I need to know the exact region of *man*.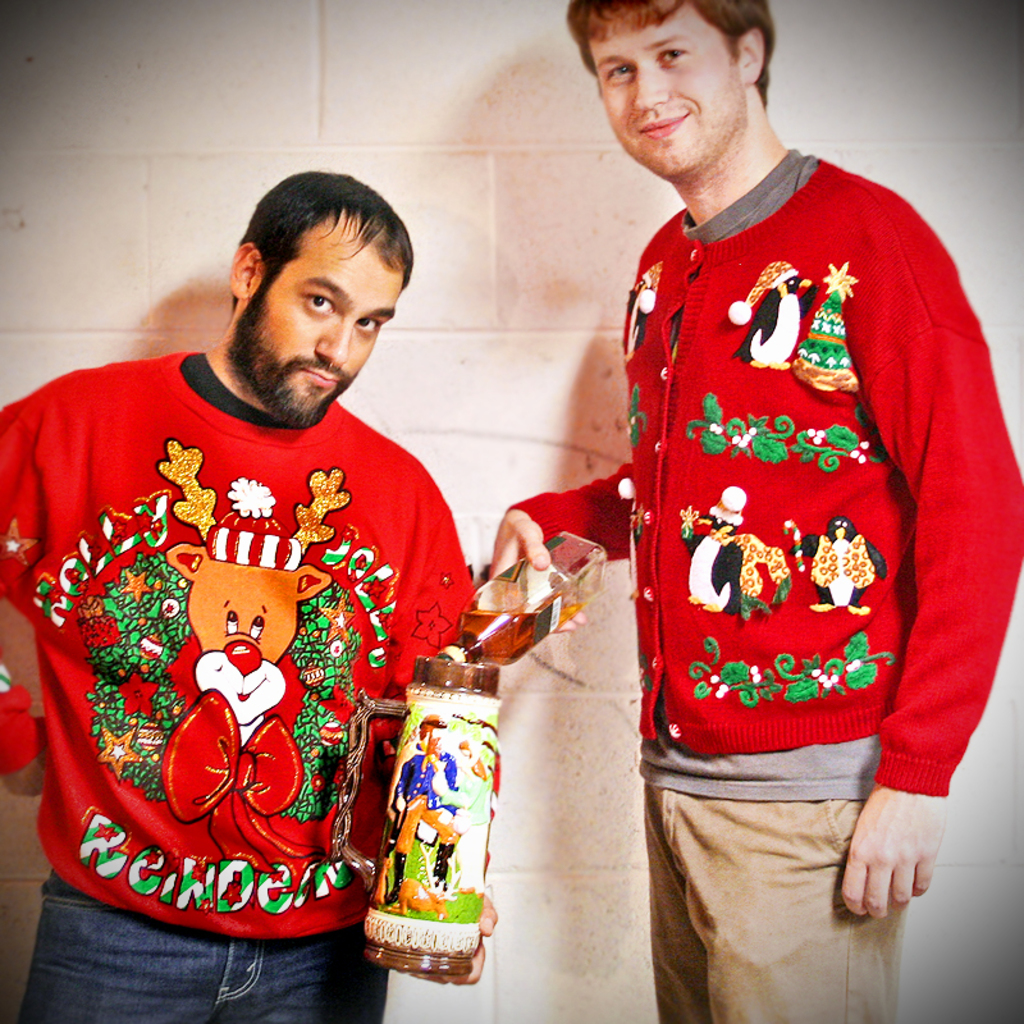
Region: x1=474, y1=0, x2=1021, y2=1023.
